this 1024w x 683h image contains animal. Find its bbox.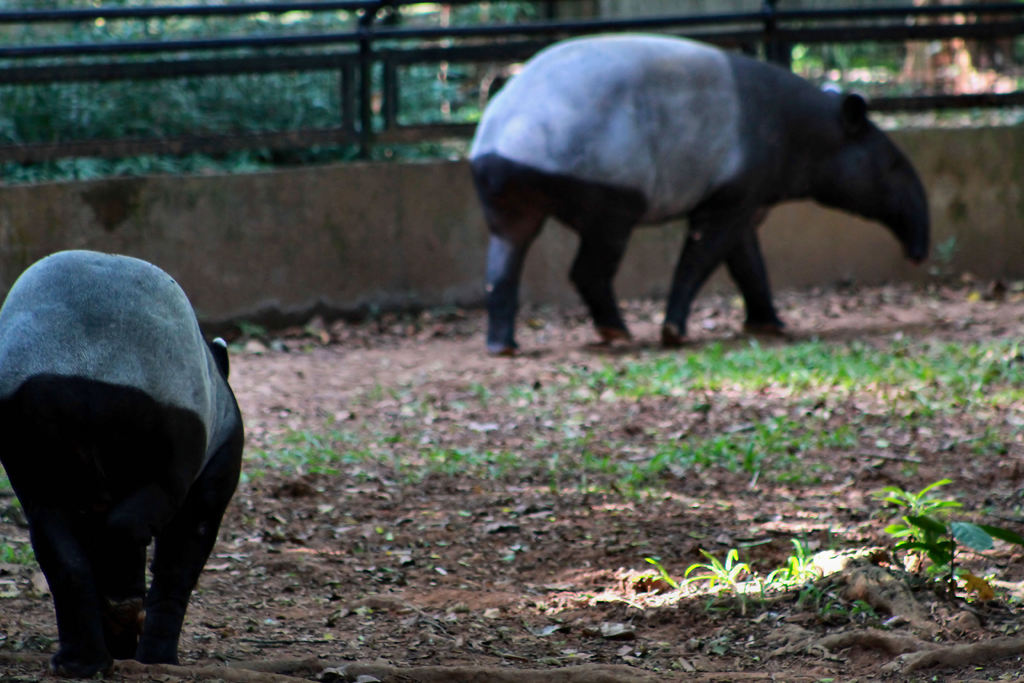
region(468, 28, 936, 355).
